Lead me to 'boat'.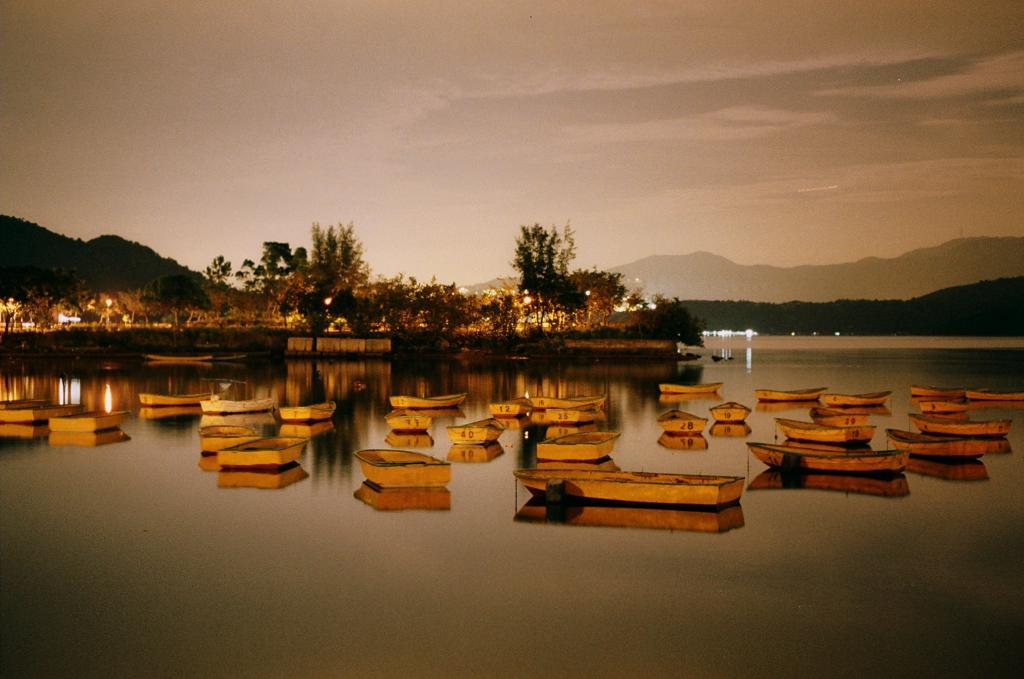
Lead to 821 387 891 406.
